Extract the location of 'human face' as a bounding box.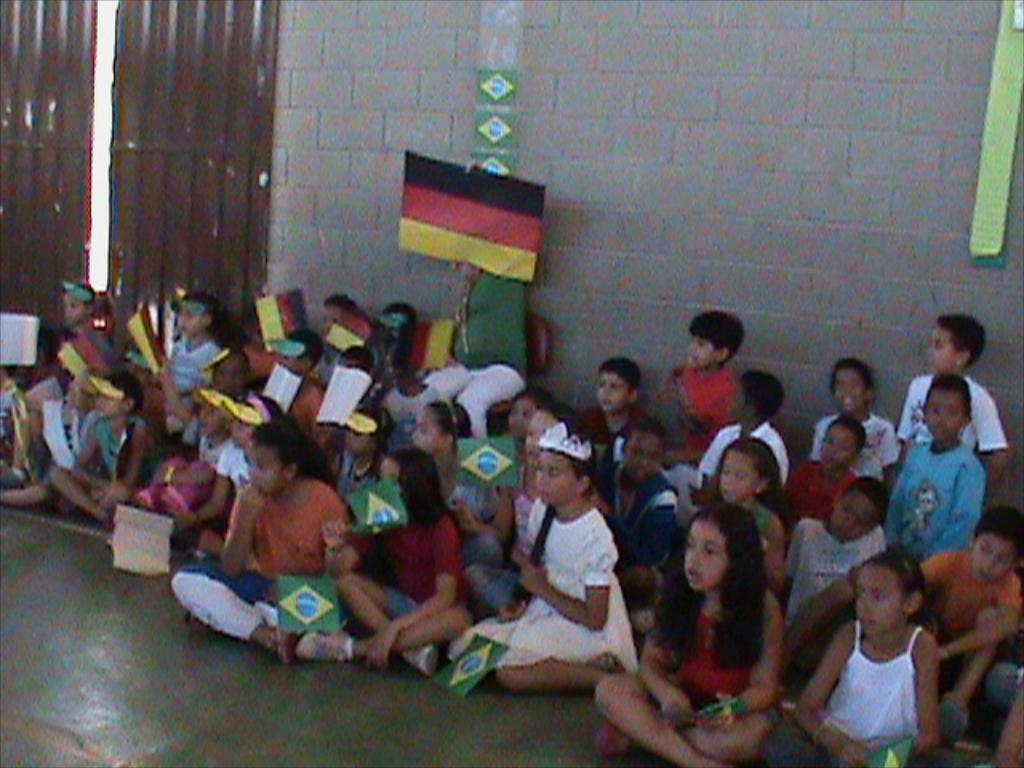
968, 539, 1022, 582.
